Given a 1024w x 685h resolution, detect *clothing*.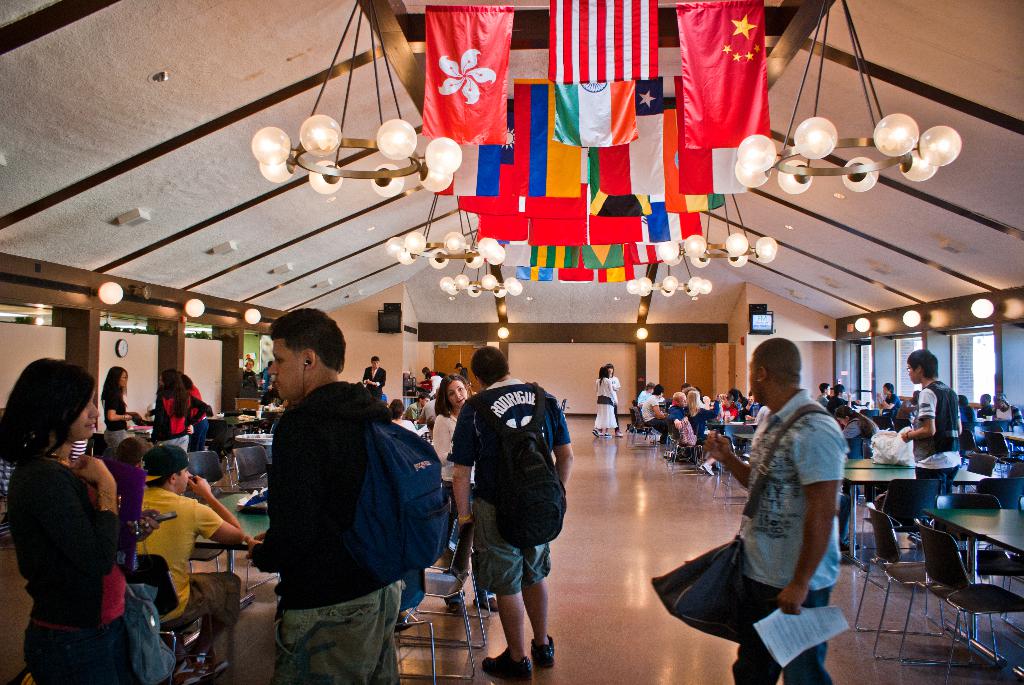
[left=447, top=375, right=544, bottom=601].
